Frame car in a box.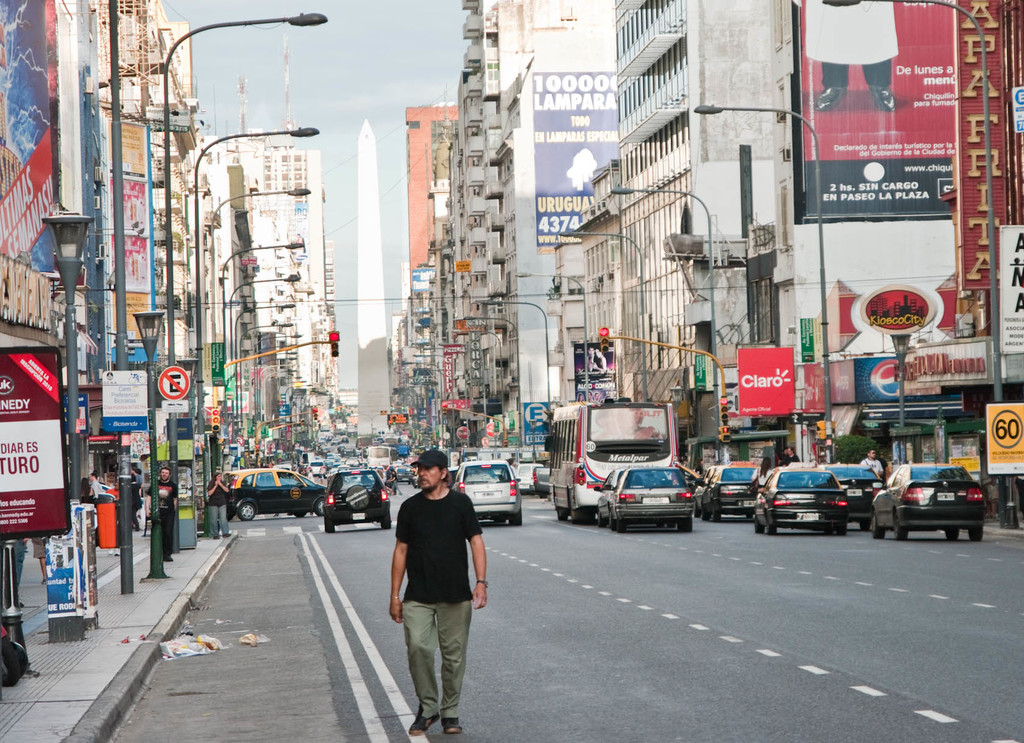
x1=326 y1=469 x2=392 y2=533.
